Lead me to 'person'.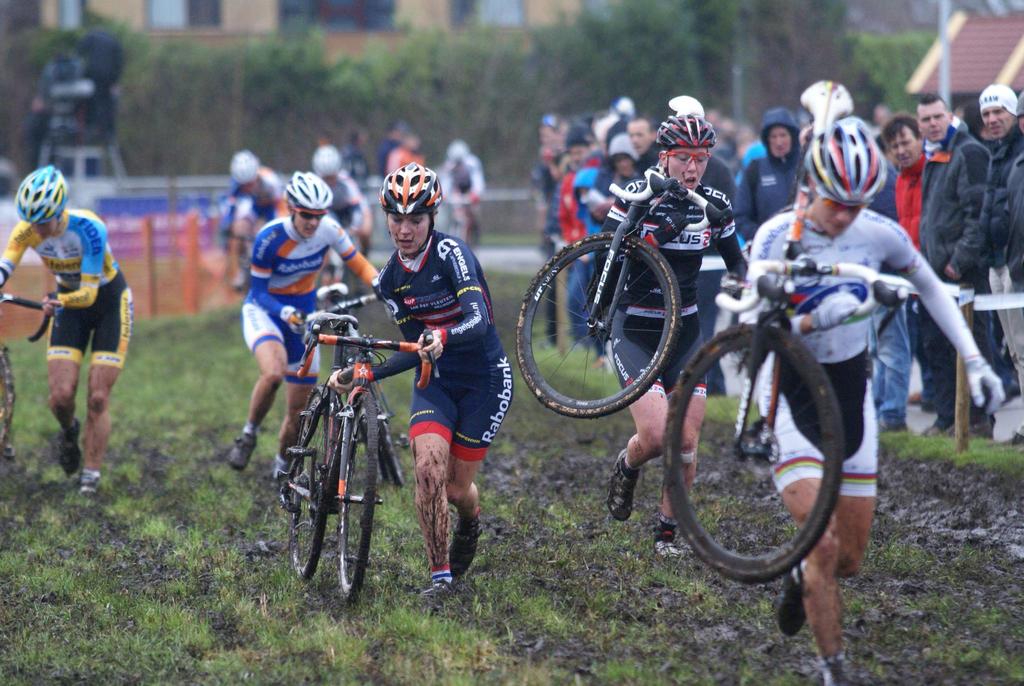
Lead to box=[24, 174, 126, 500].
